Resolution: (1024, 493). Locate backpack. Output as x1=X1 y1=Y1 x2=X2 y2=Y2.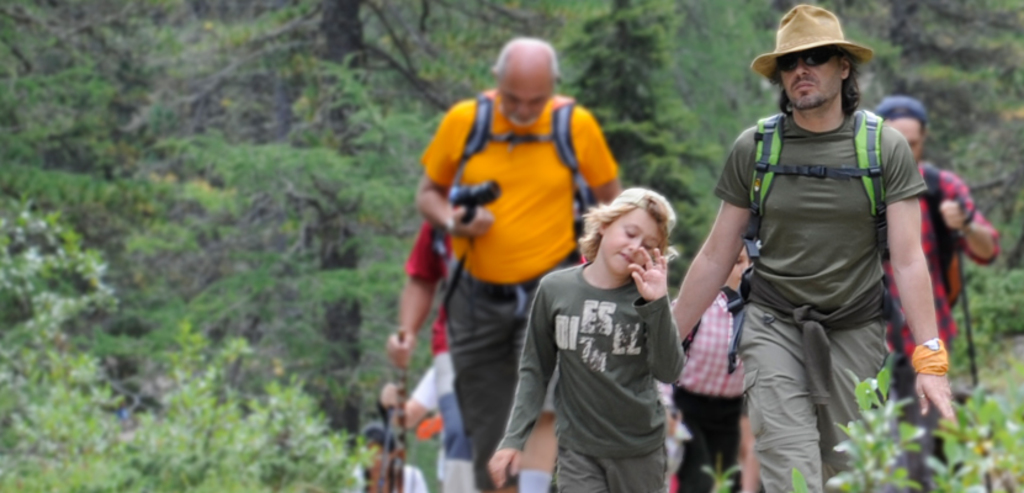
x1=723 y1=111 x2=890 y2=381.
